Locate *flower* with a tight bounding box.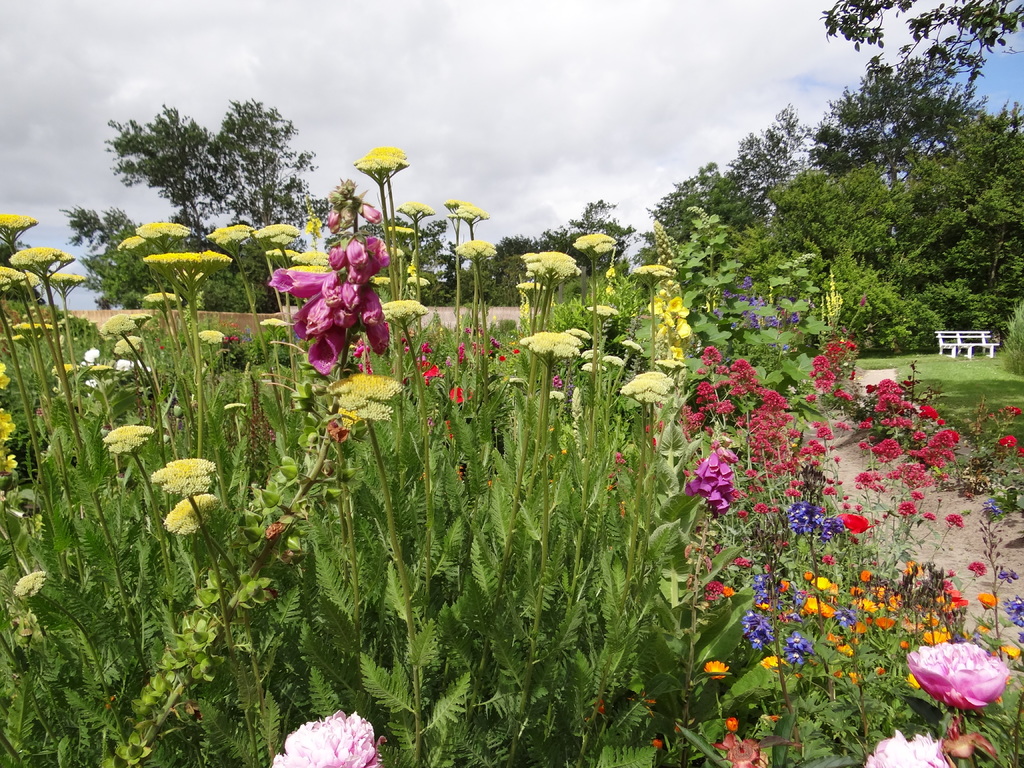
[left=456, top=342, right=467, bottom=365].
